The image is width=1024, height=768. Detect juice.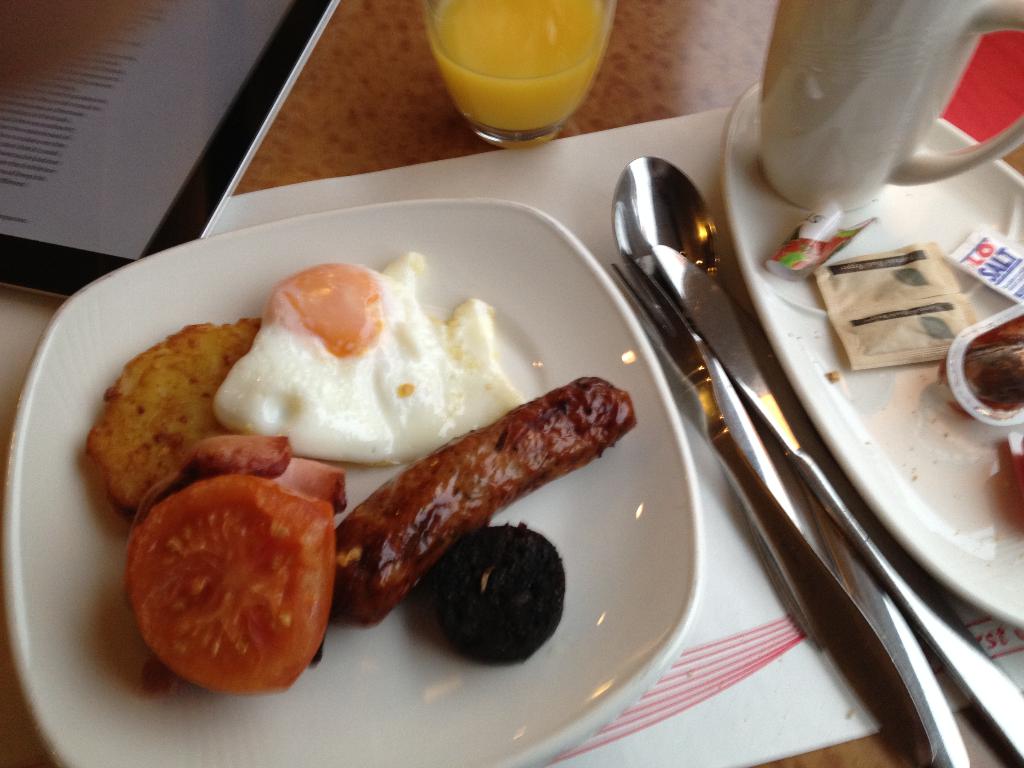
Detection: <box>424,14,609,134</box>.
